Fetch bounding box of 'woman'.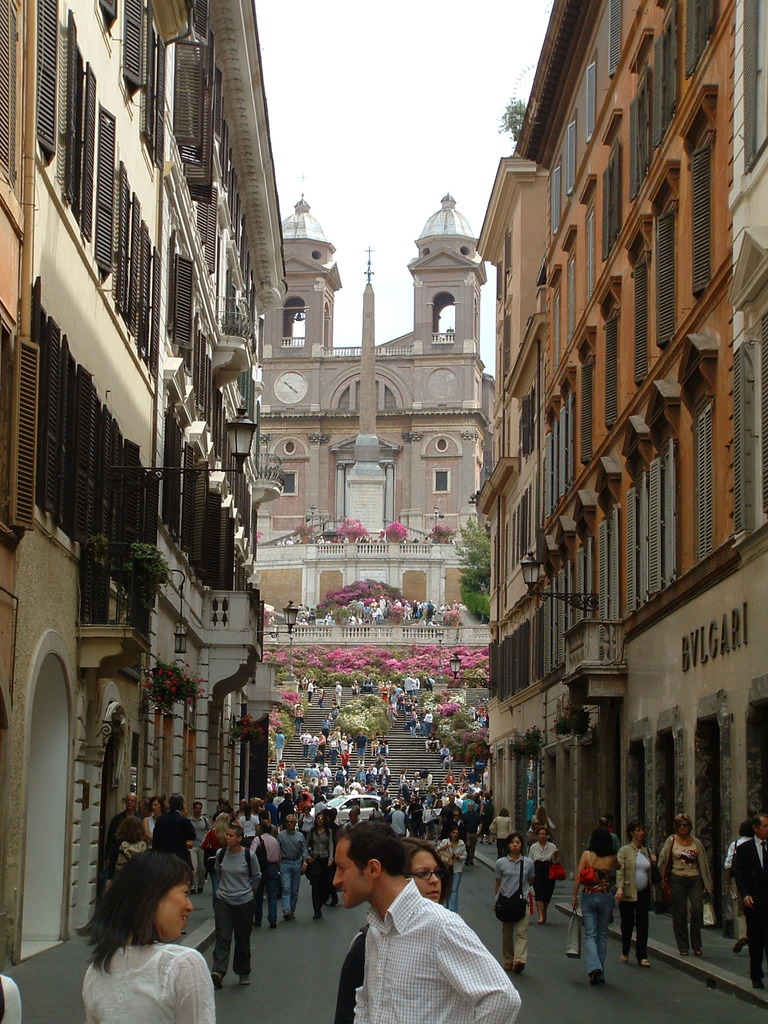
Bbox: bbox=(657, 814, 716, 956).
